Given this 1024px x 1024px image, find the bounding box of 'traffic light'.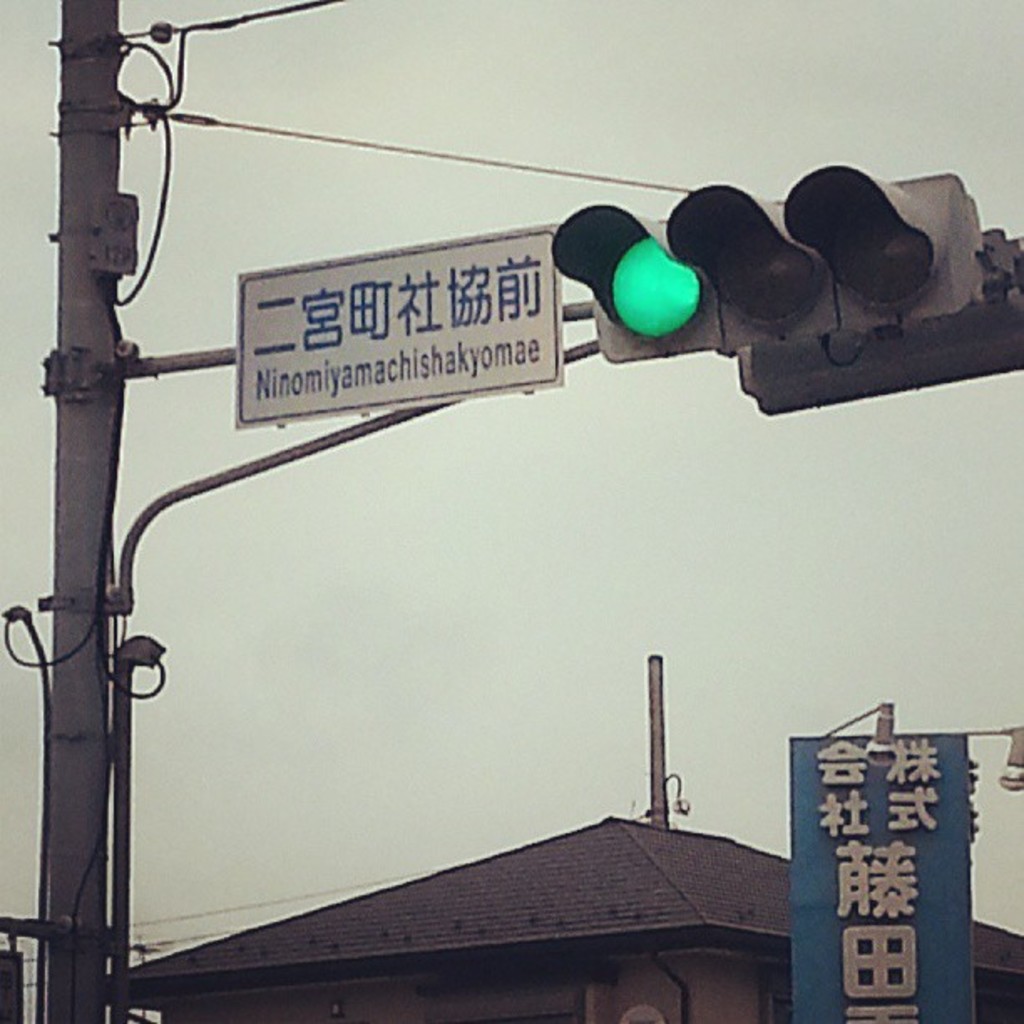
552 161 989 365.
